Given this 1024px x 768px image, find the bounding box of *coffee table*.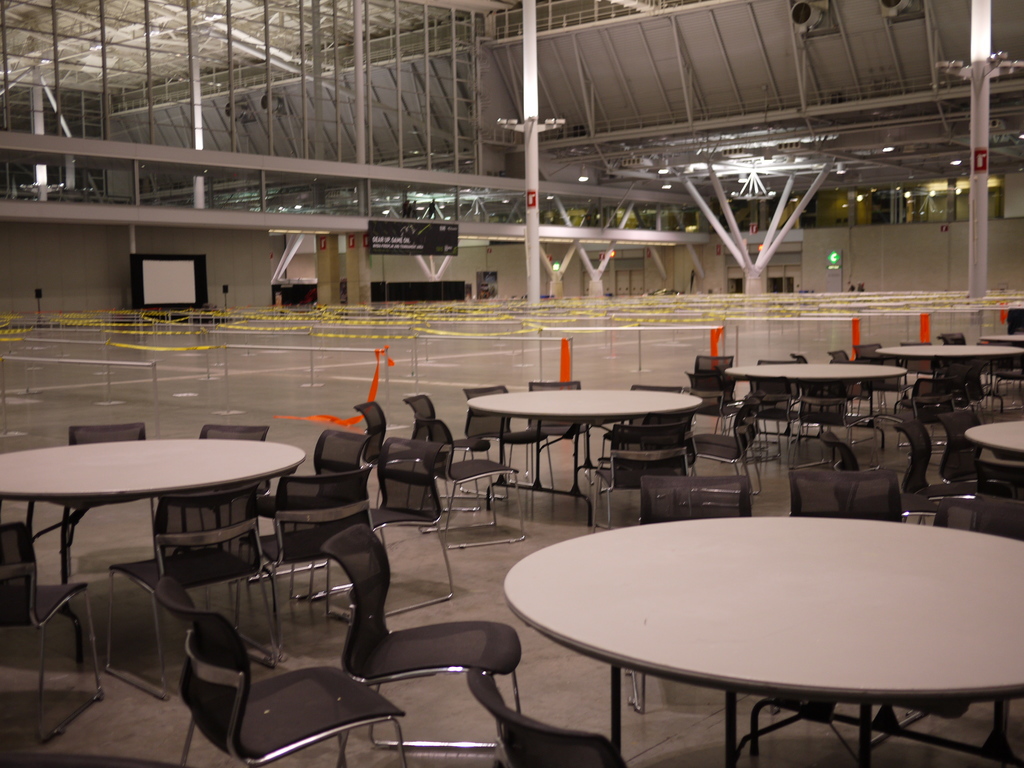
x1=984 y1=325 x2=1021 y2=352.
